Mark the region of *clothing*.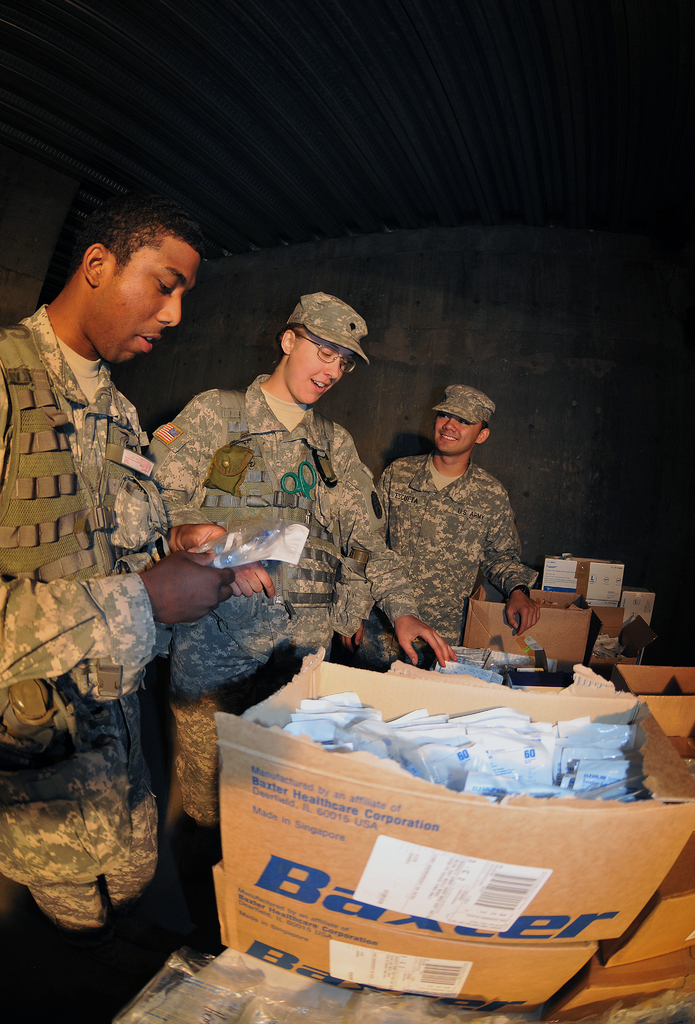
Region: 359/394/544/663.
